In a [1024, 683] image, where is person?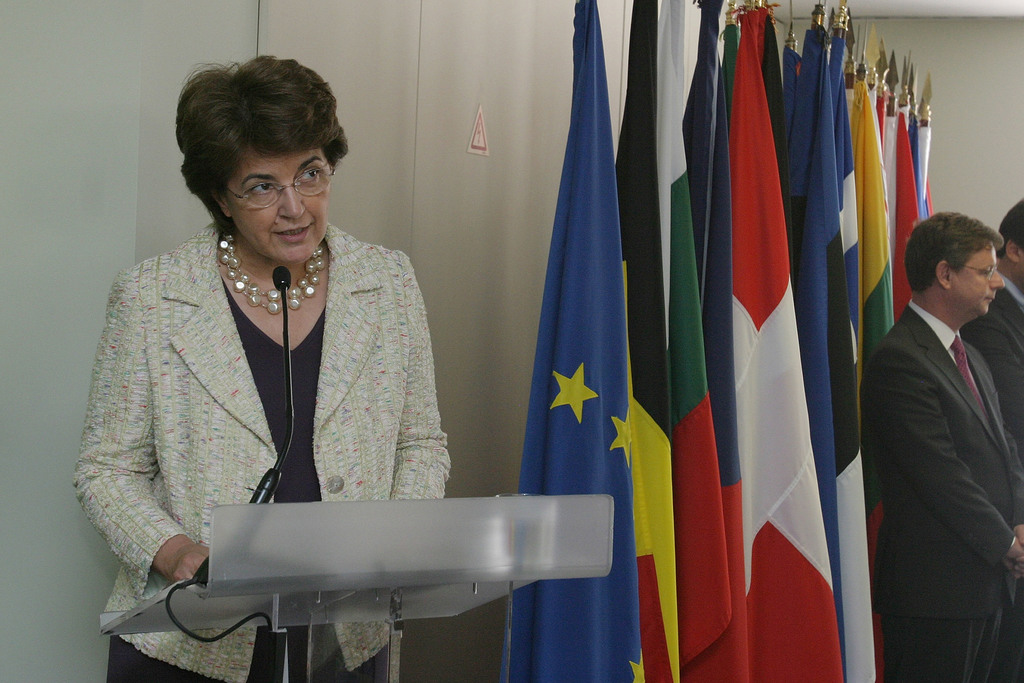
{"x1": 865, "y1": 209, "x2": 1023, "y2": 682}.
